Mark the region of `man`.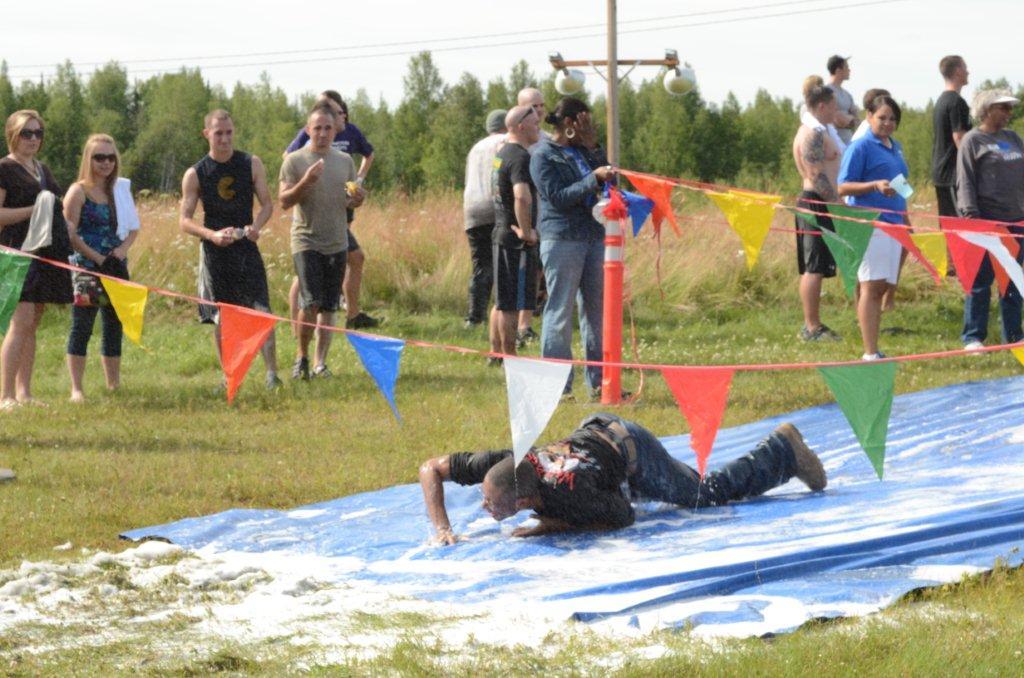
Region: x1=517 y1=79 x2=555 y2=319.
